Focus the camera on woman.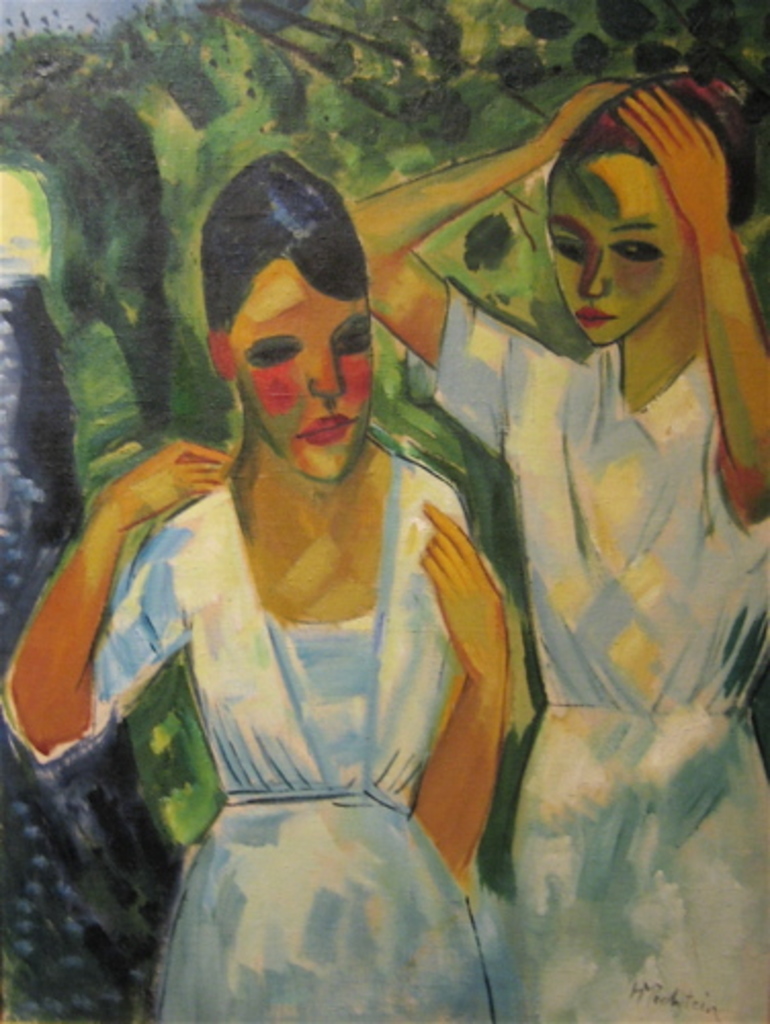
Focus region: select_region(348, 78, 768, 1022).
